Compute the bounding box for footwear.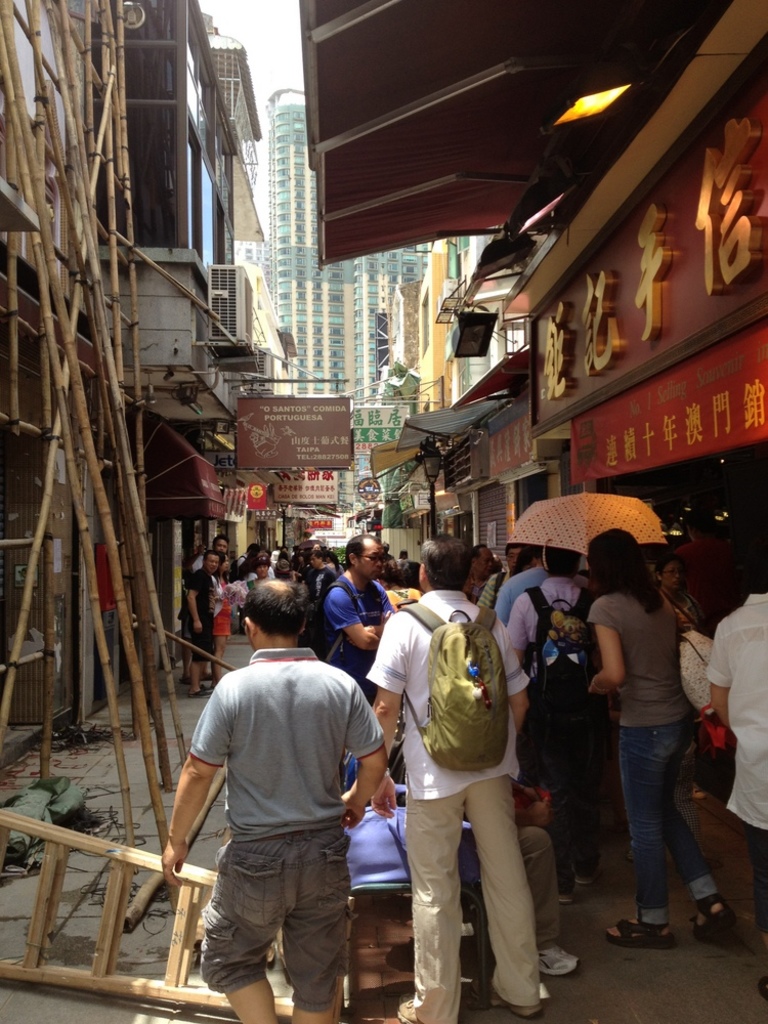
(x1=365, y1=996, x2=425, y2=1016).
